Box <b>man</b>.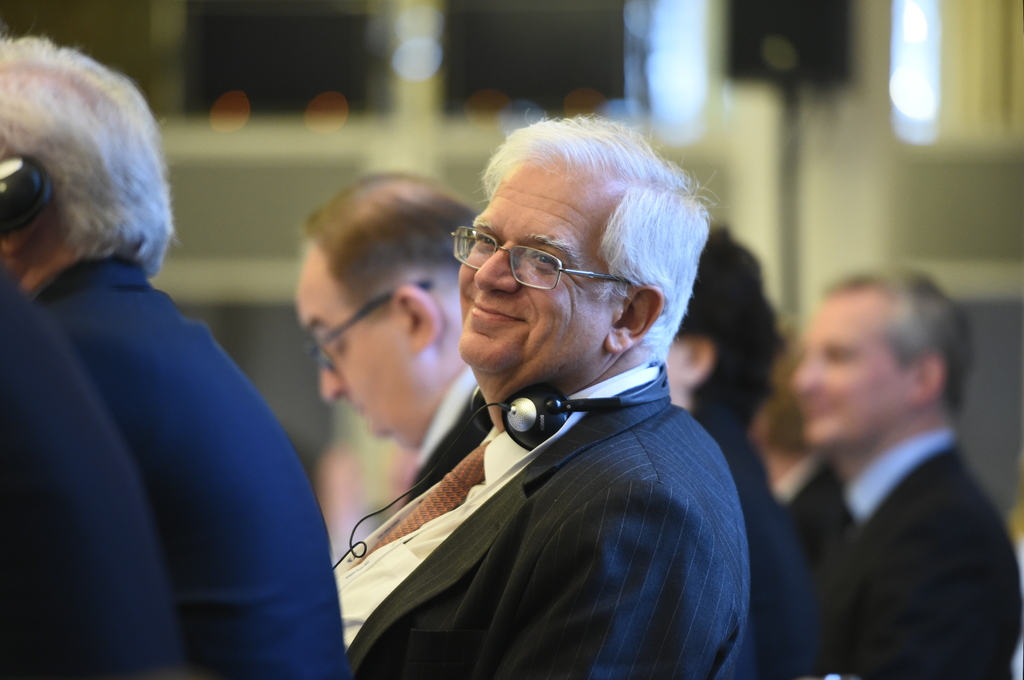
0/25/341/679.
